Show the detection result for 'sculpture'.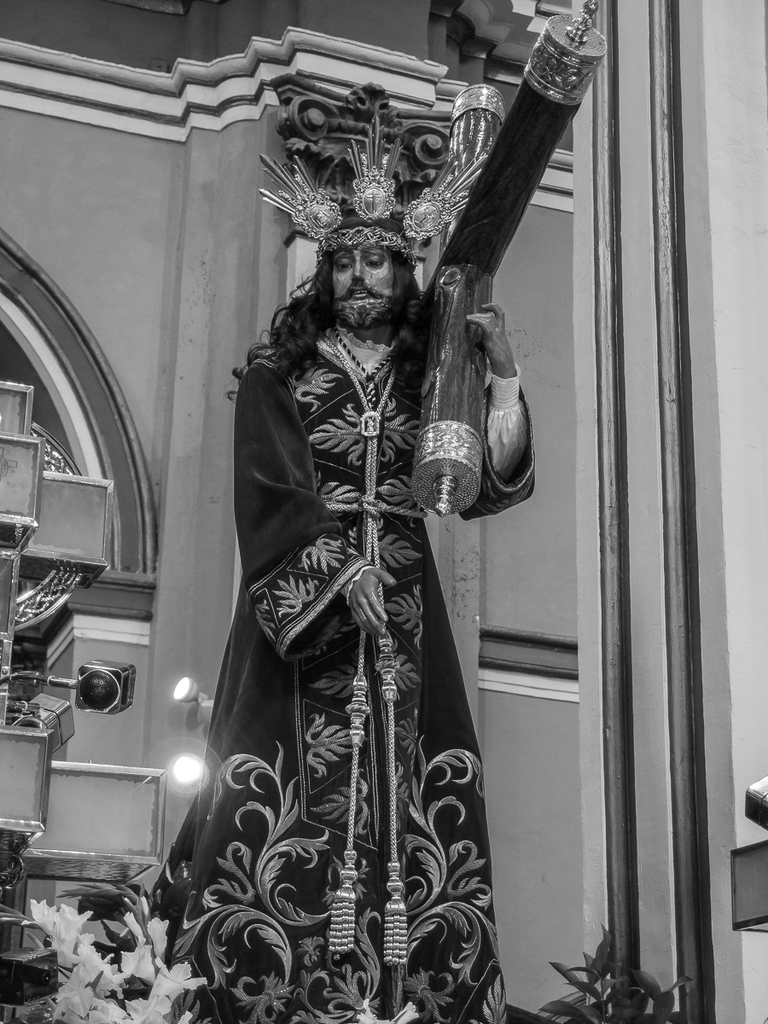
rect(77, 0, 632, 1023).
